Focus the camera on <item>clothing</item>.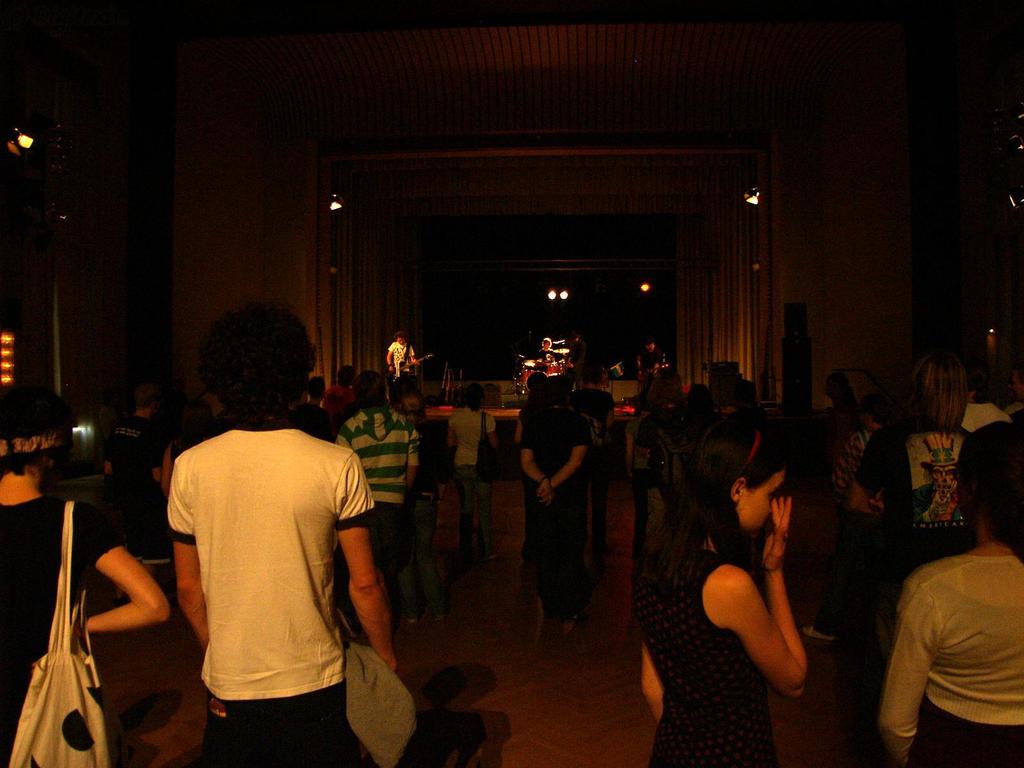
Focus region: <bbox>164, 428, 375, 767</bbox>.
